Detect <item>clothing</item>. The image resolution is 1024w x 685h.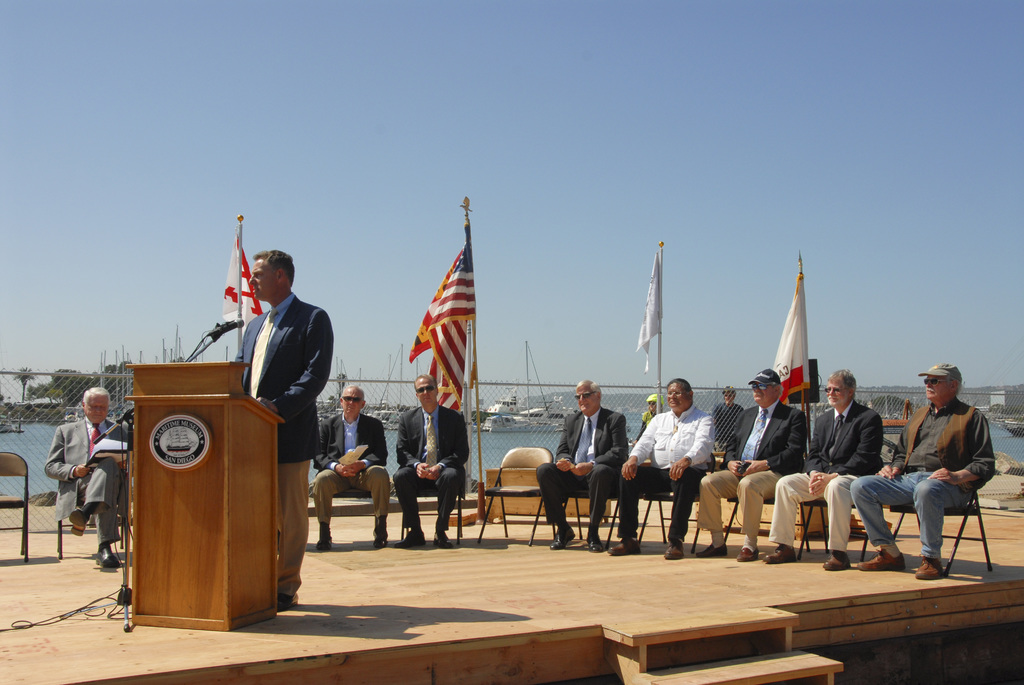
[left=44, top=420, right=124, bottom=546].
